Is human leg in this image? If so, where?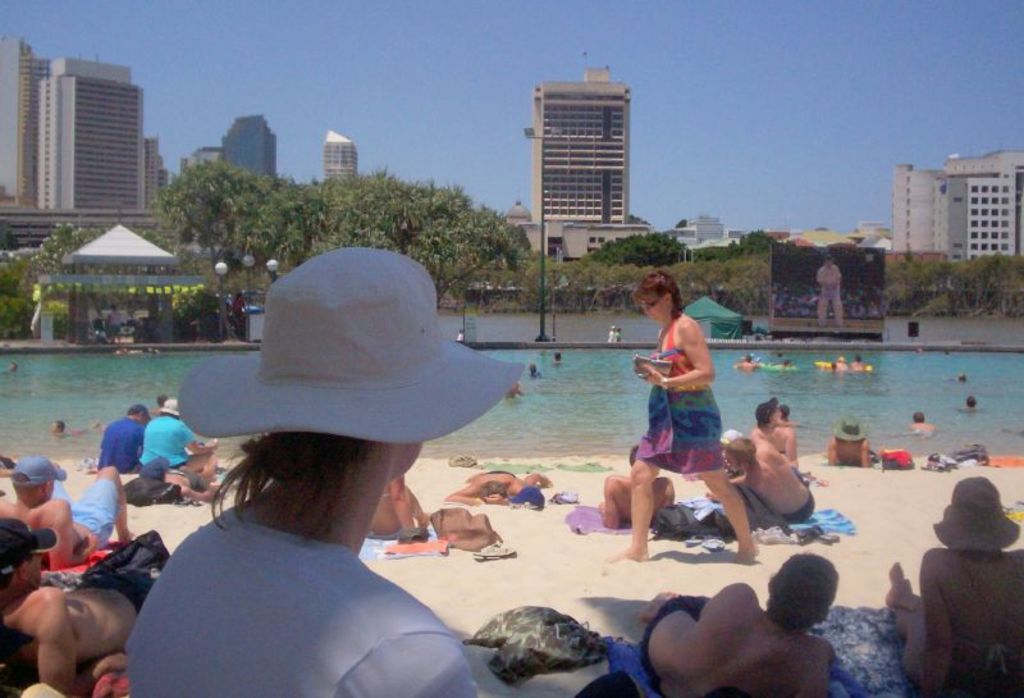
Yes, at 598:388:660:560.
